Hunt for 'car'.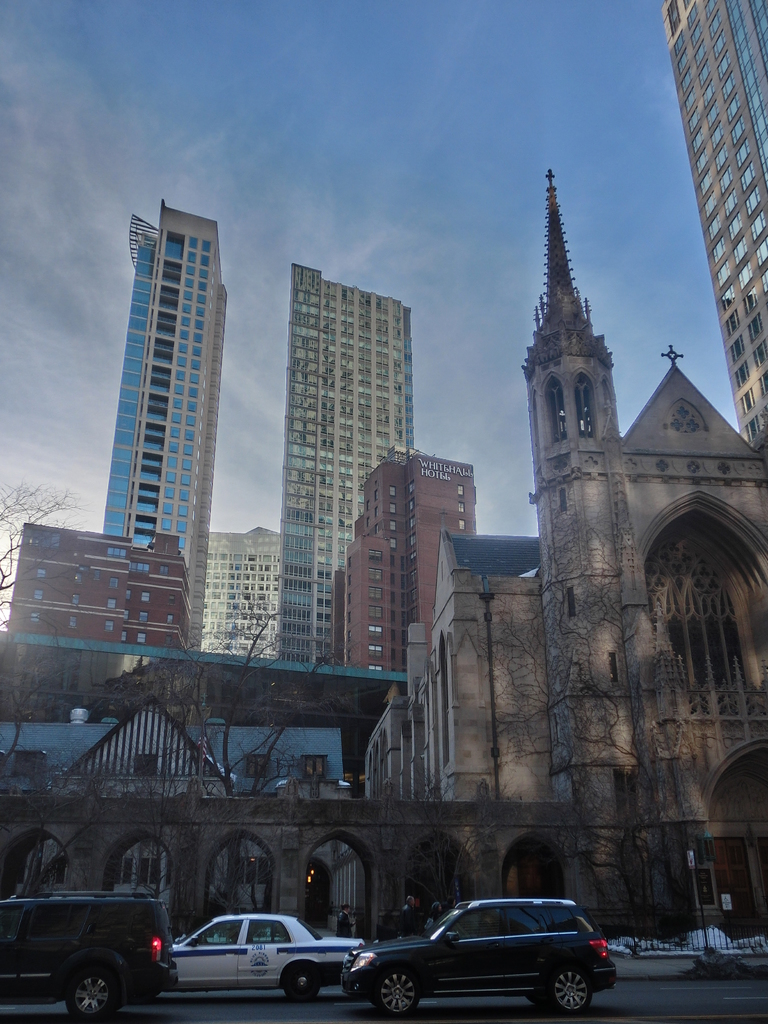
Hunted down at [x1=0, y1=890, x2=198, y2=1023].
